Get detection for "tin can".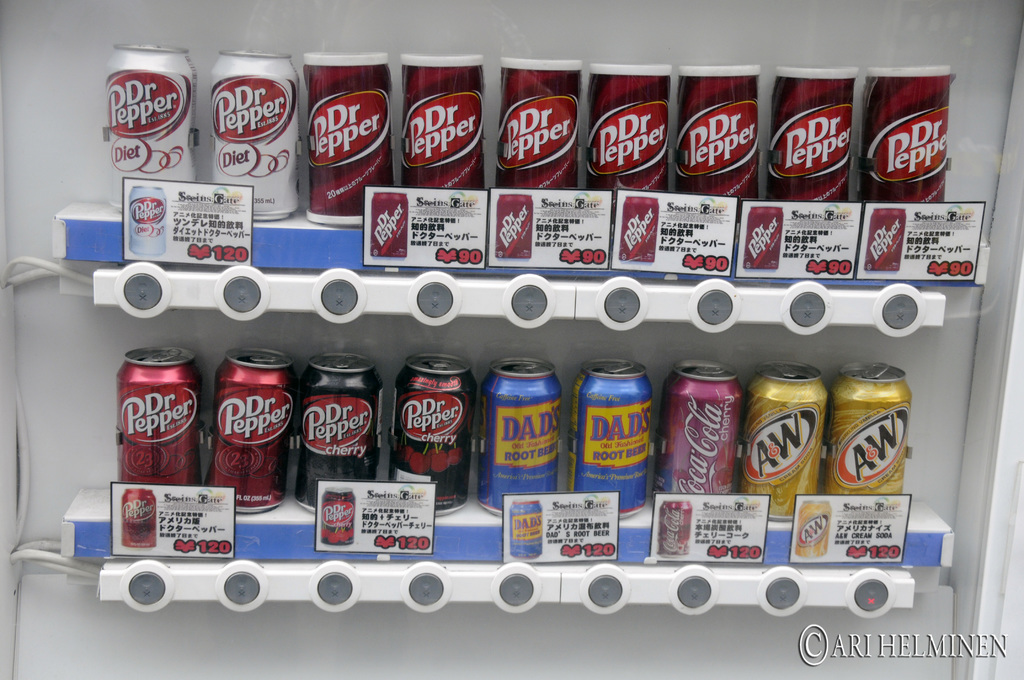
Detection: 396:42:491:200.
